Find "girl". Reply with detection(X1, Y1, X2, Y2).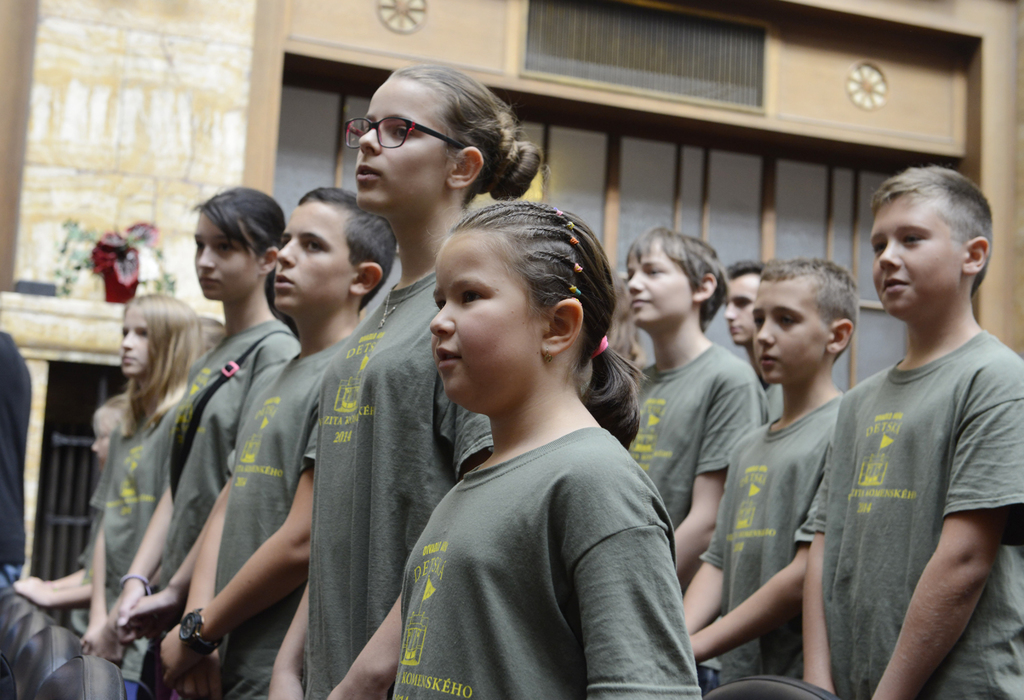
detection(388, 199, 703, 699).
